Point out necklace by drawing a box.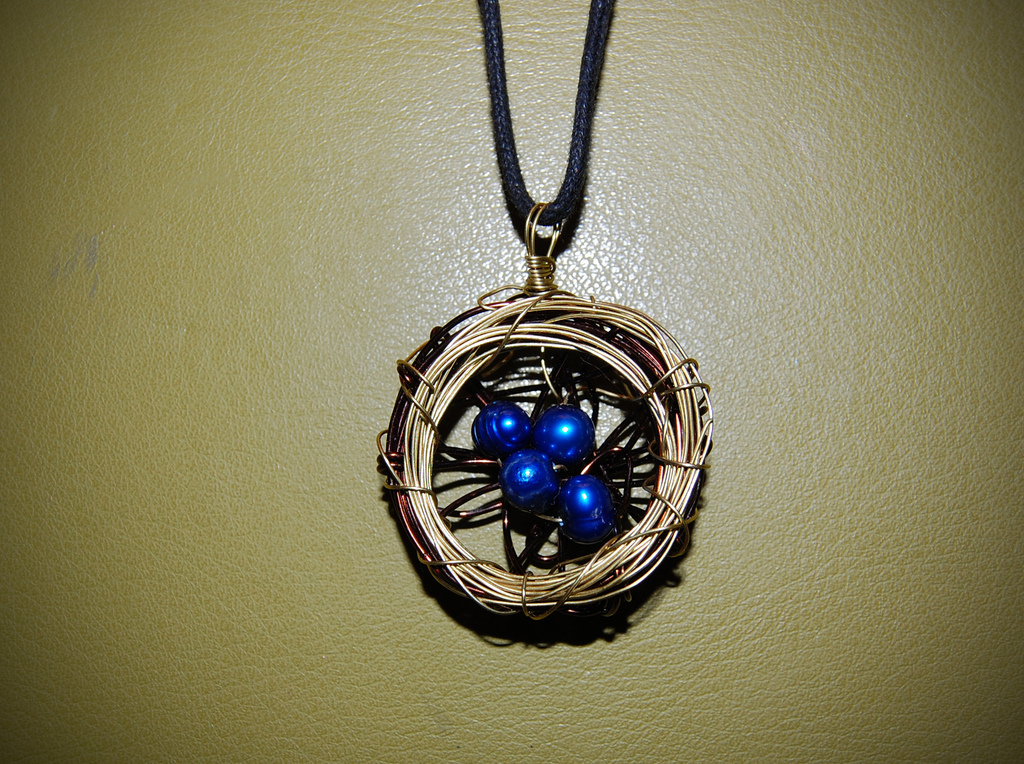
[left=376, top=0, right=718, bottom=619].
